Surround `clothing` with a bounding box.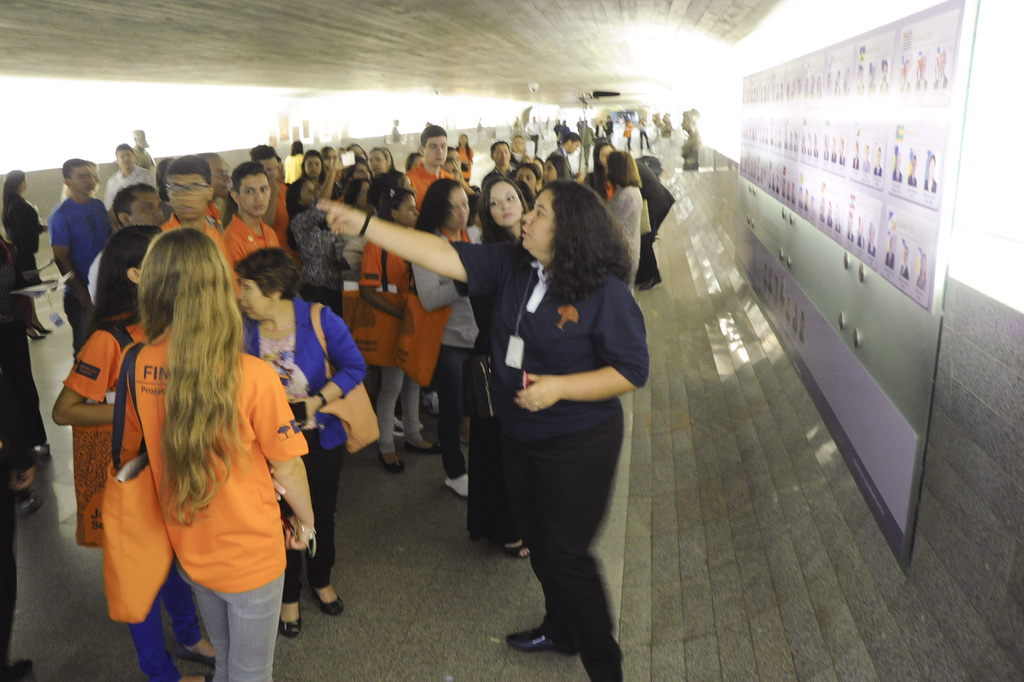
<box>48,200,114,286</box>.
